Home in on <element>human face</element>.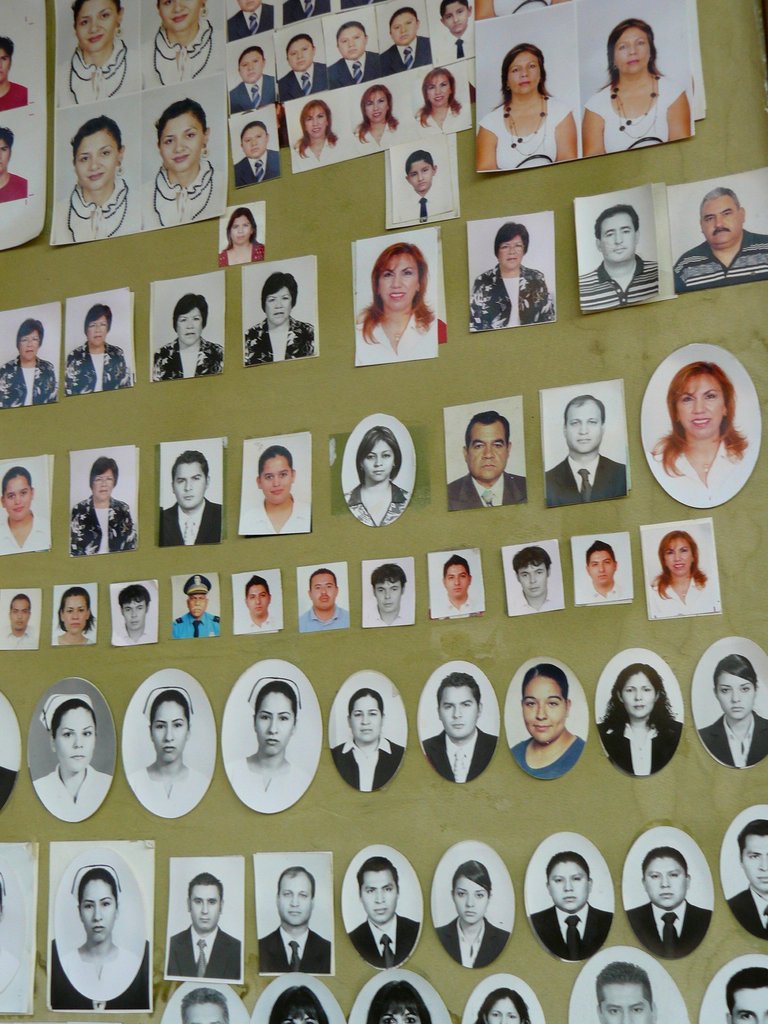
Homed in at [x1=182, y1=1001, x2=225, y2=1023].
